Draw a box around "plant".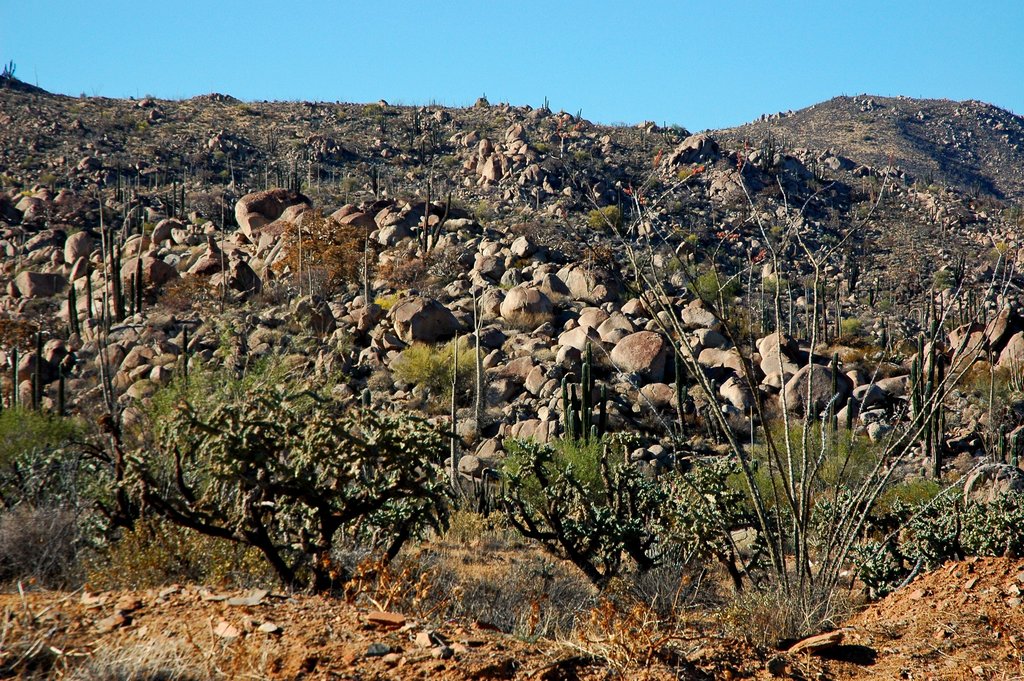
rect(305, 149, 317, 167).
